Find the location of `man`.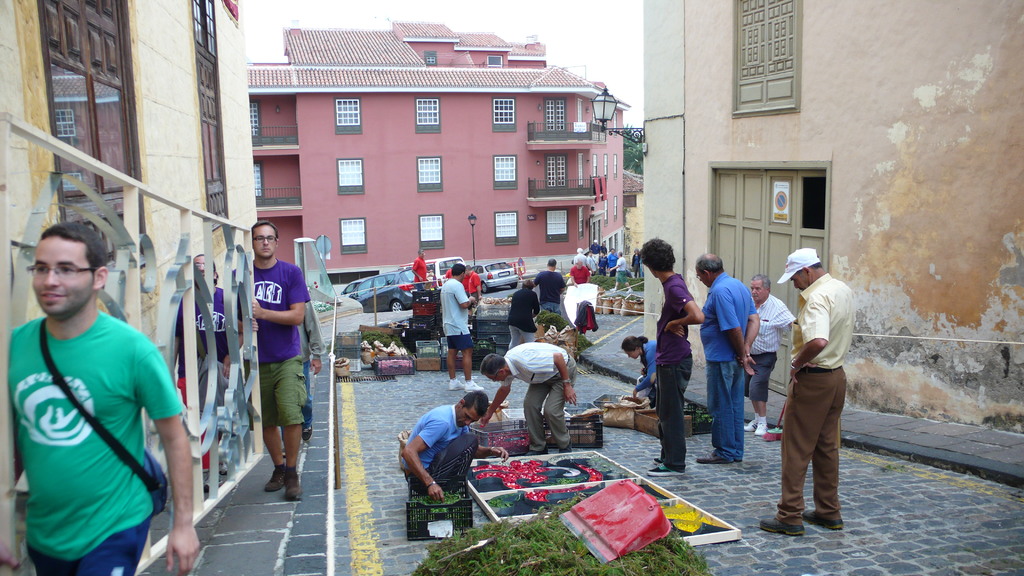
Location: x1=435 y1=264 x2=488 y2=396.
